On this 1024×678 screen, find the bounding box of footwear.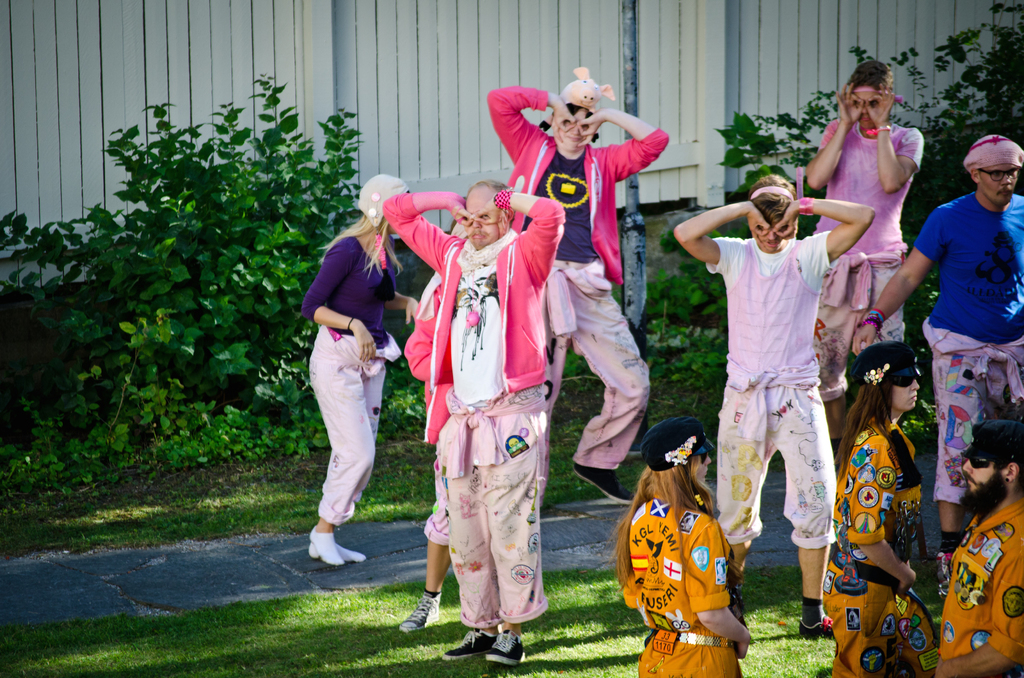
Bounding box: [444,627,497,660].
